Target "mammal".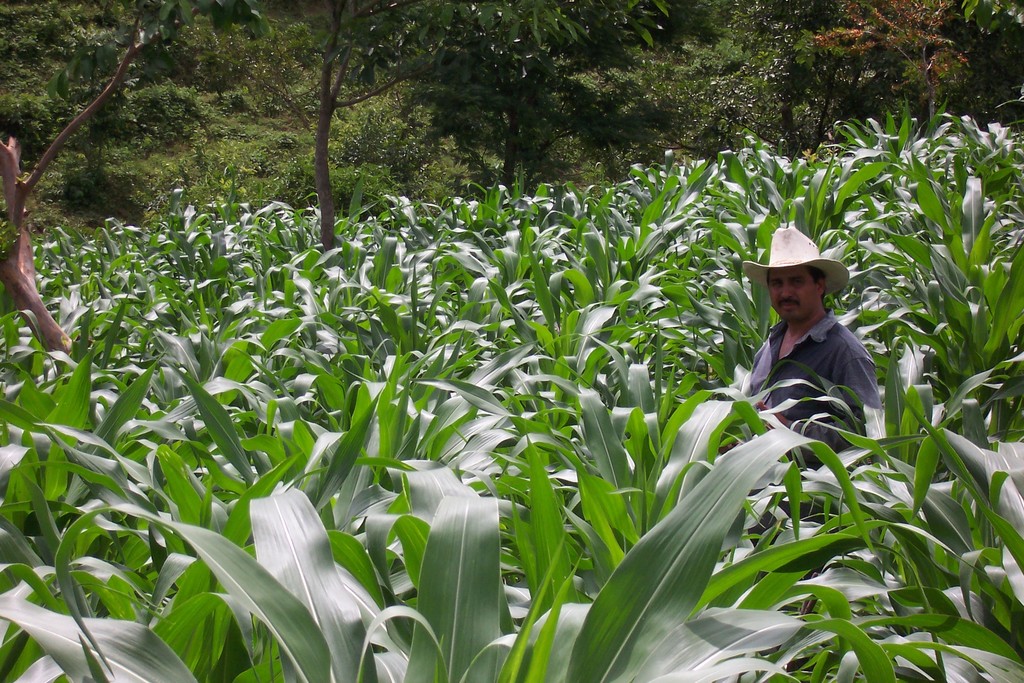
Target region: detection(733, 244, 897, 438).
